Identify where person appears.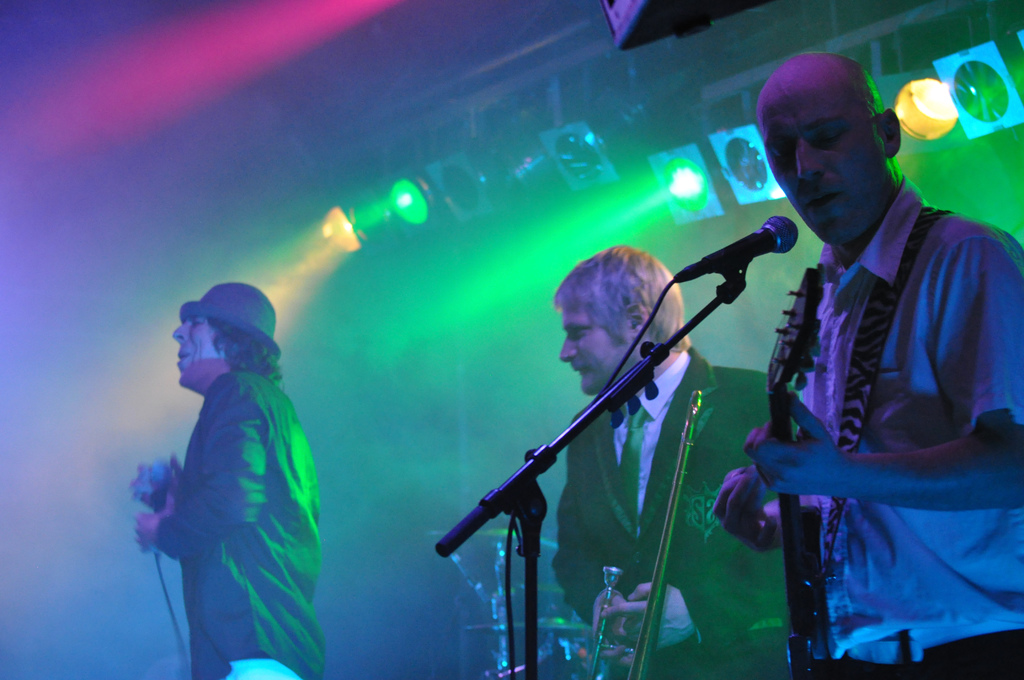
Appears at <bbox>711, 51, 1023, 679</bbox>.
